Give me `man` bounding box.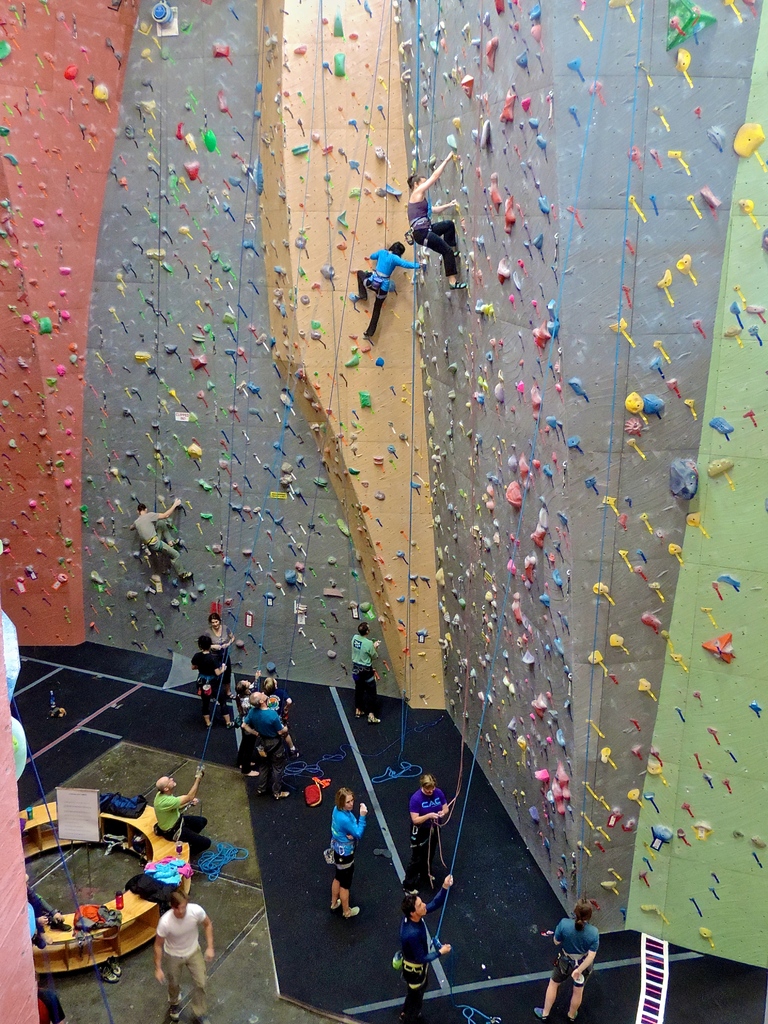
[154, 770, 203, 863].
